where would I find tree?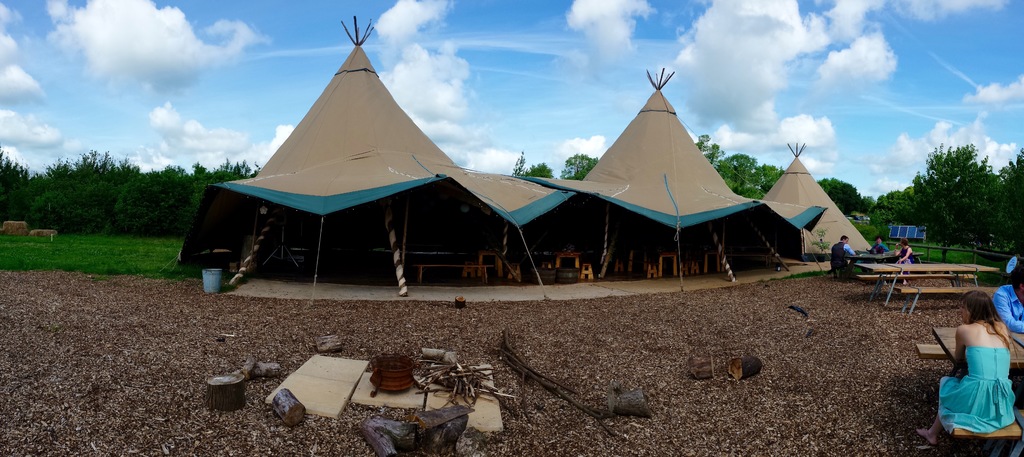
At <bbox>874, 179, 924, 230</bbox>.
